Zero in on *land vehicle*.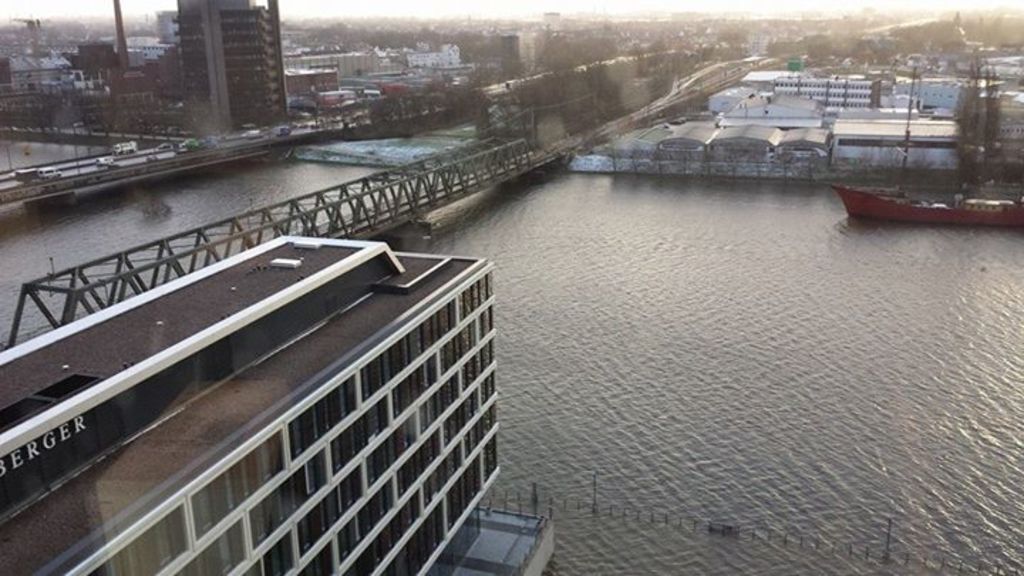
Zeroed in: 44 172 57 174.
